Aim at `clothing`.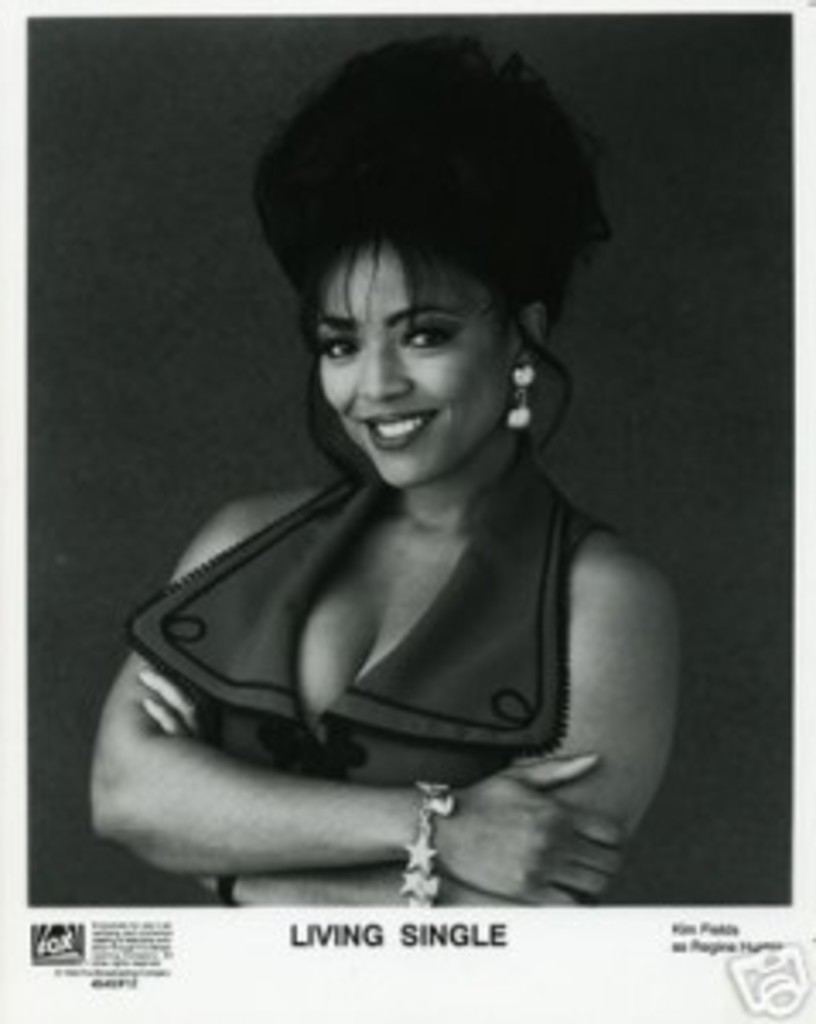
Aimed at bbox=[123, 430, 608, 785].
